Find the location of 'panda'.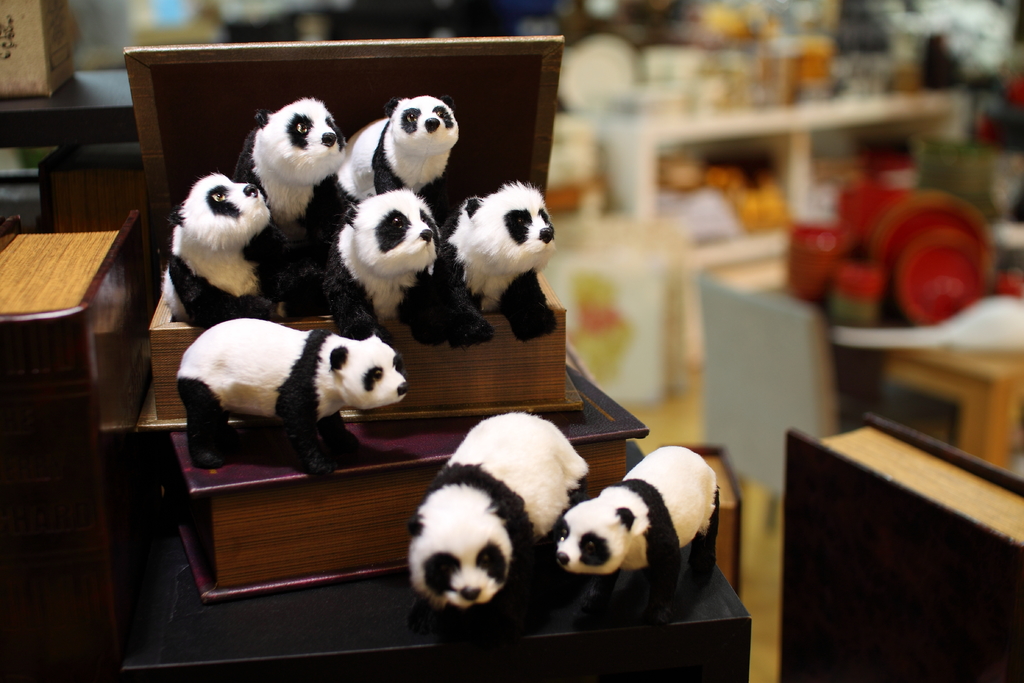
Location: 551, 446, 724, 604.
